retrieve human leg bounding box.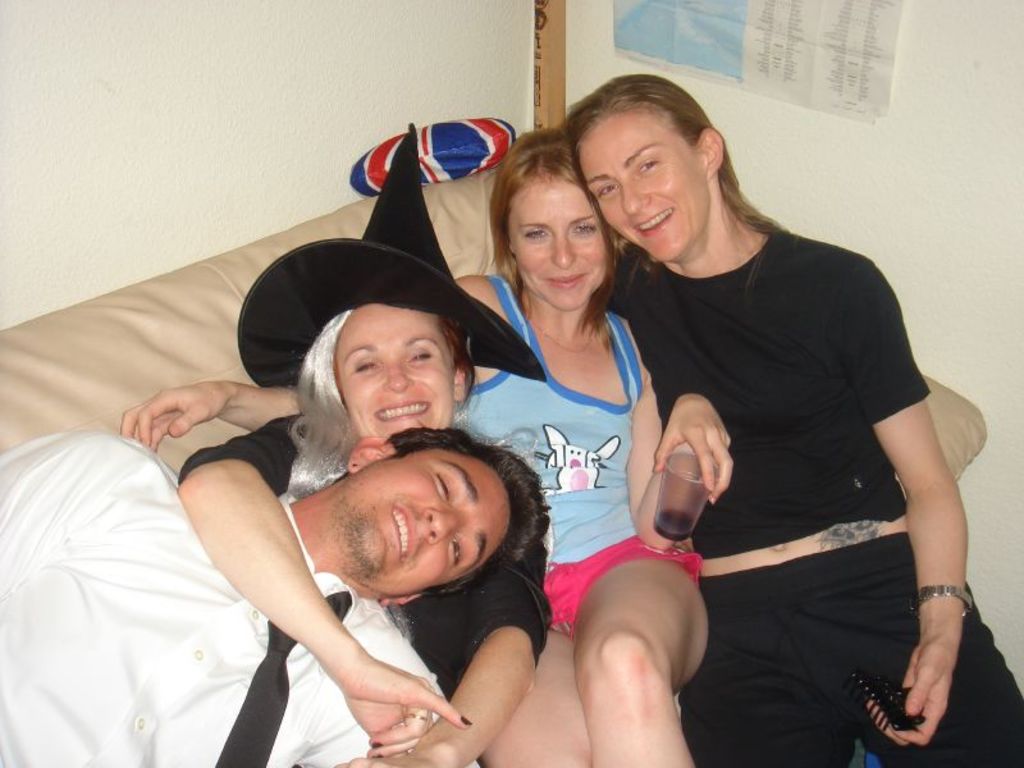
Bounding box: [x1=675, y1=552, x2=859, y2=767].
